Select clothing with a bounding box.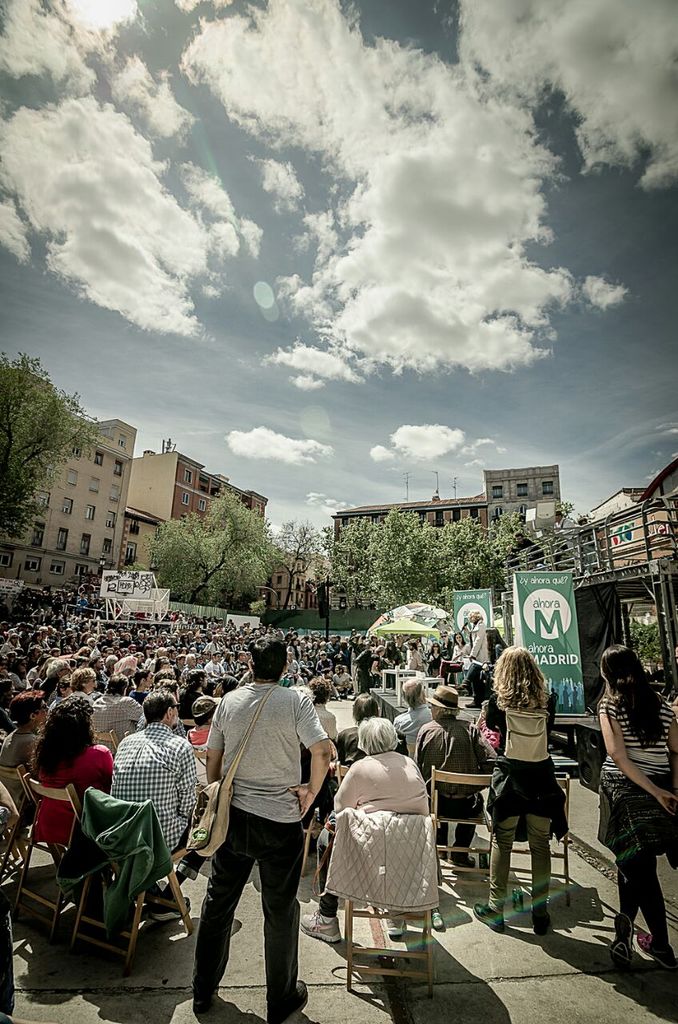
{"x1": 78, "y1": 684, "x2": 134, "y2": 763}.
